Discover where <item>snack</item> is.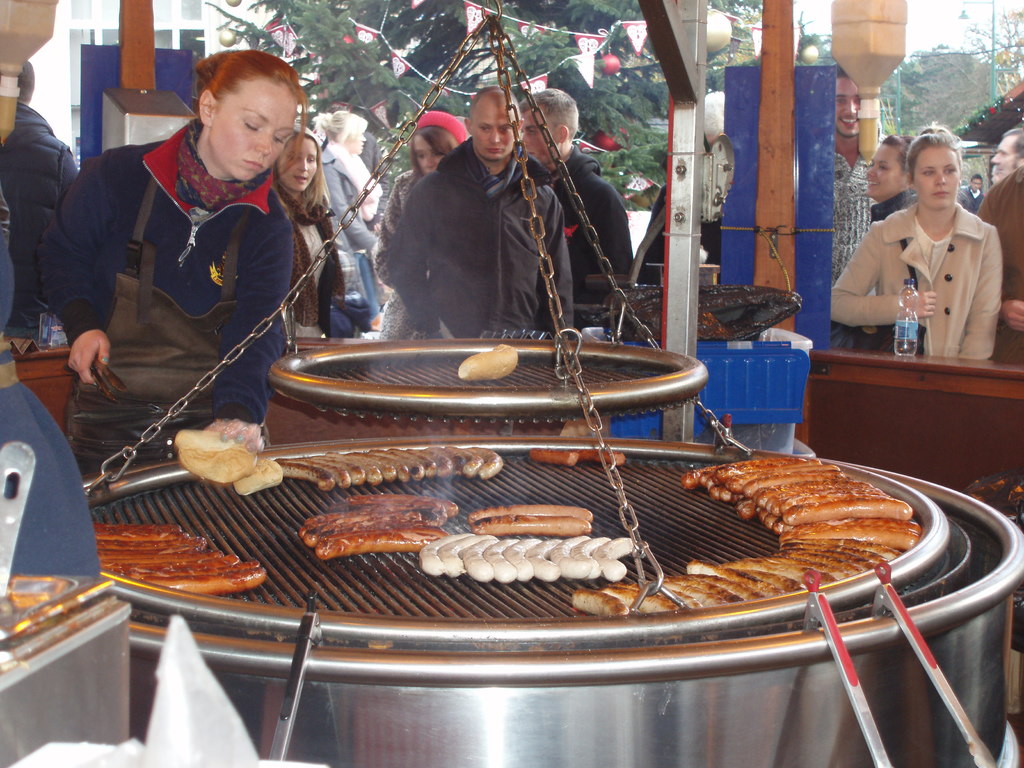
Discovered at [465,501,596,532].
